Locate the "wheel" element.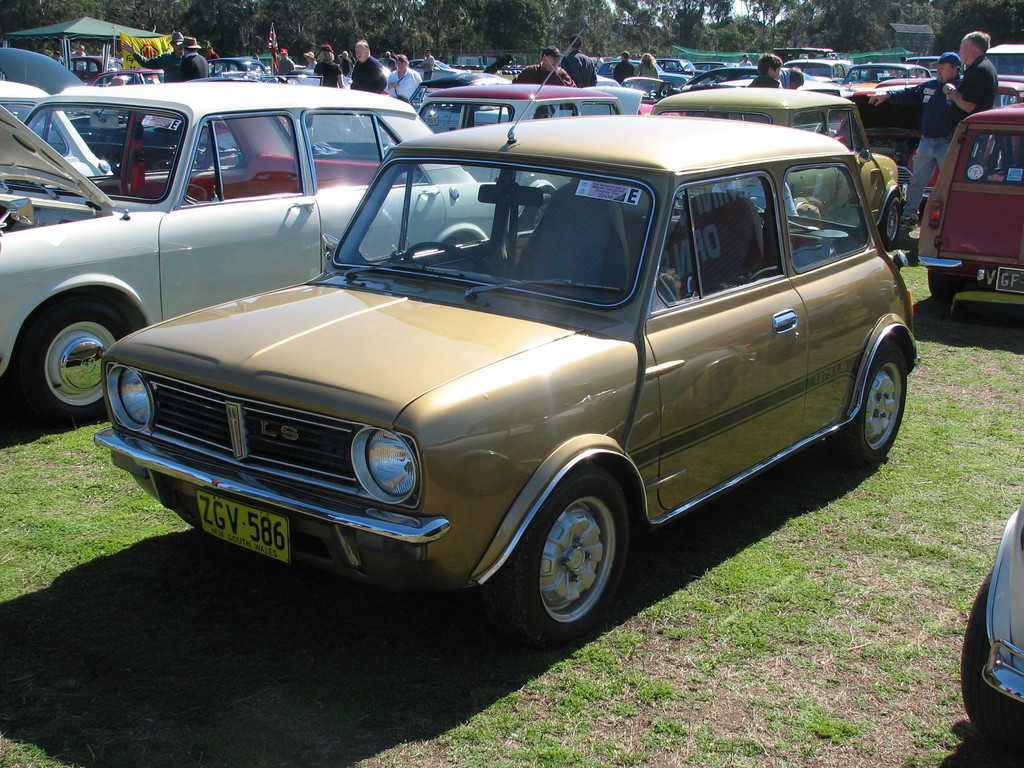
Element bbox: {"left": 835, "top": 338, "right": 905, "bottom": 466}.
